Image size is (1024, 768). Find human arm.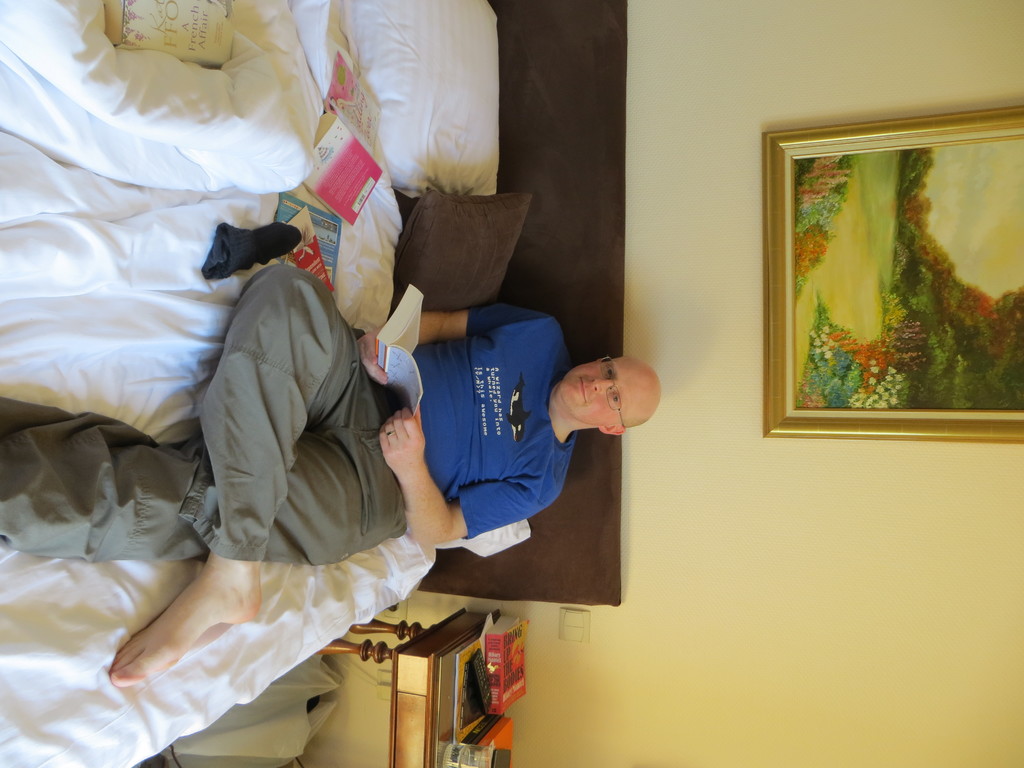
detection(376, 404, 557, 547).
